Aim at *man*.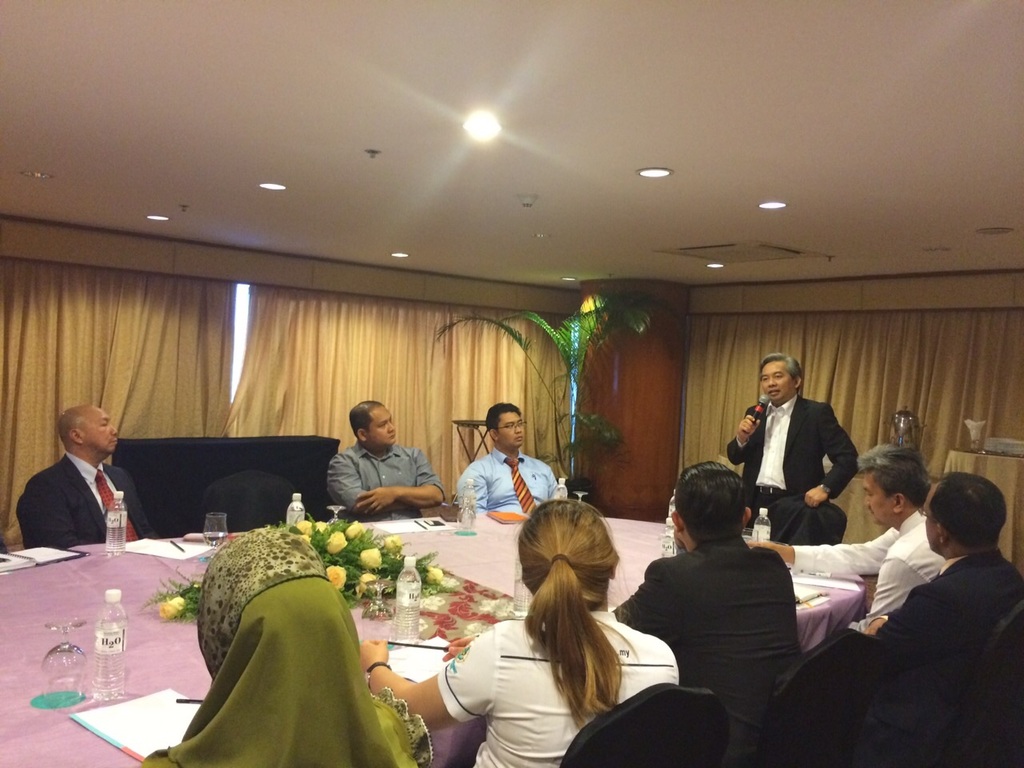
Aimed at x1=865 y1=470 x2=1023 y2=662.
